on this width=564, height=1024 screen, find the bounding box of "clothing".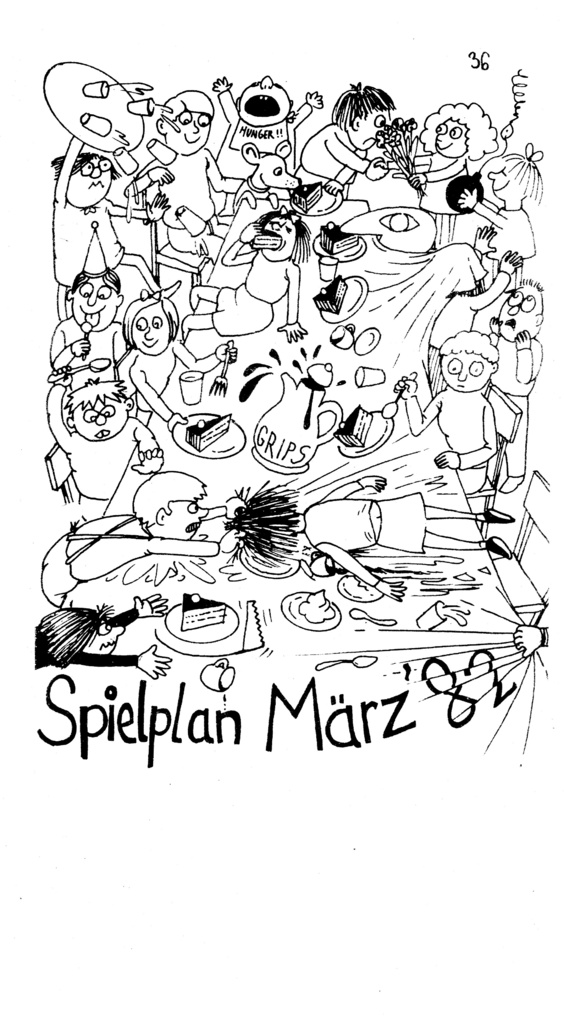
Bounding box: [left=305, top=481, right=427, bottom=584].
